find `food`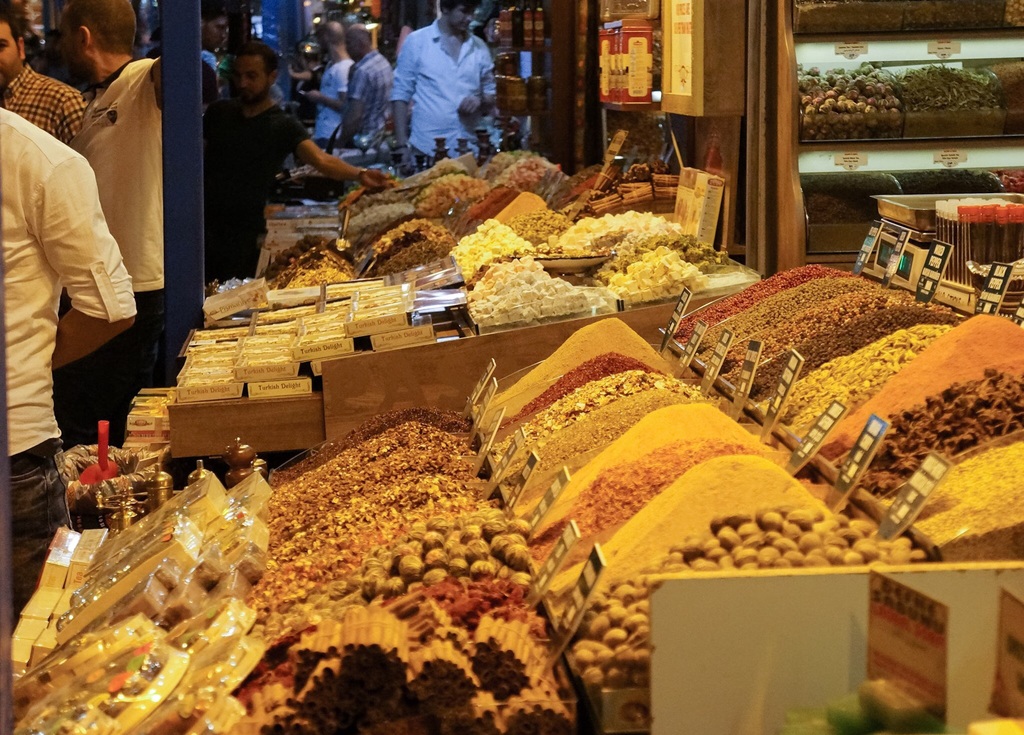
987,168,1023,196
